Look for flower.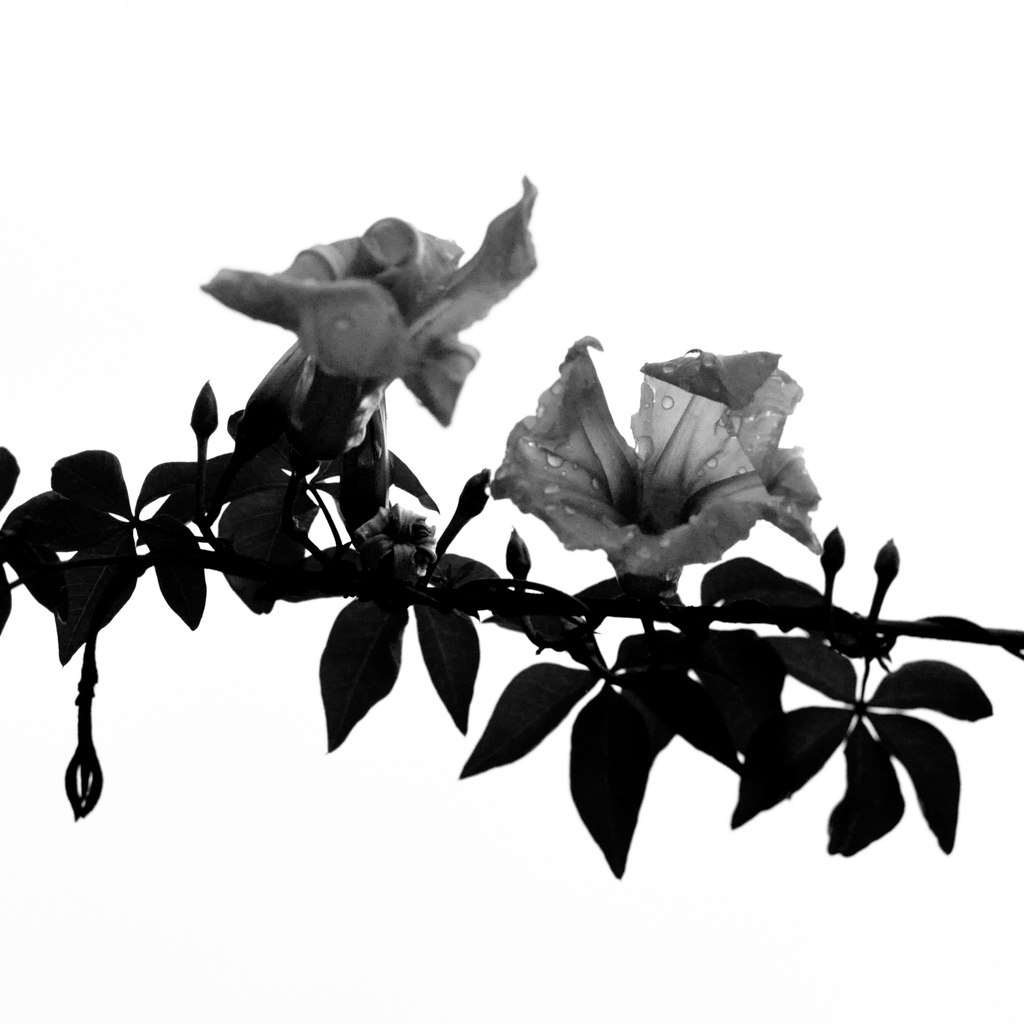
Found: (354,494,440,581).
